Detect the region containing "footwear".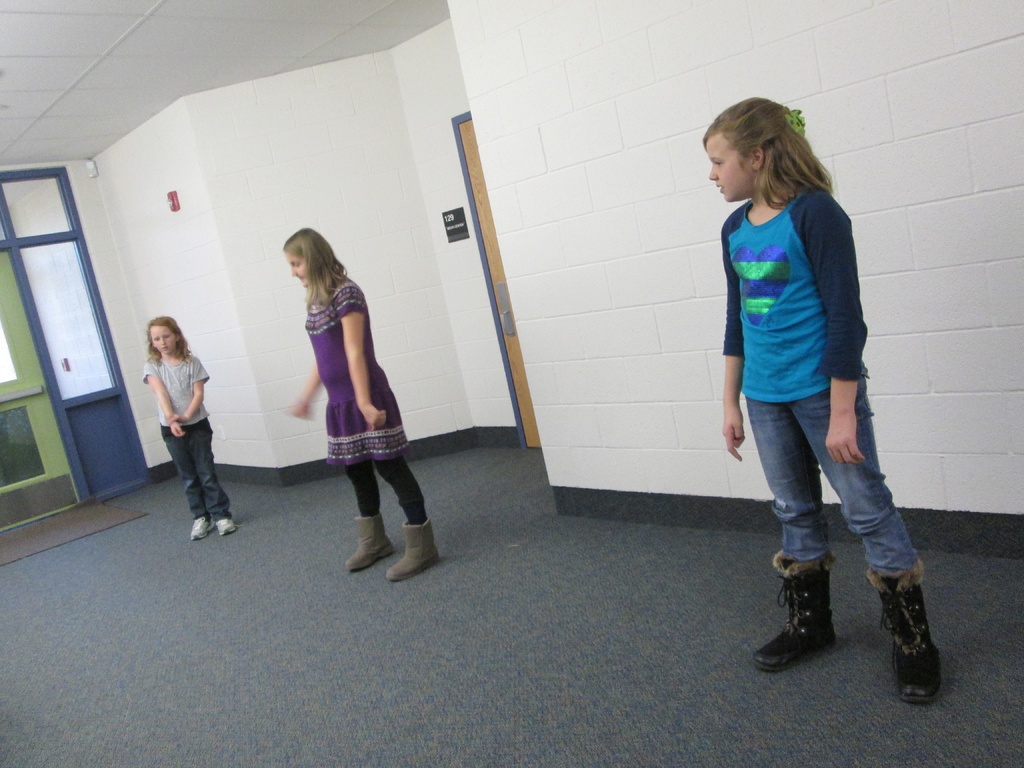
{"x1": 746, "y1": 552, "x2": 837, "y2": 675}.
